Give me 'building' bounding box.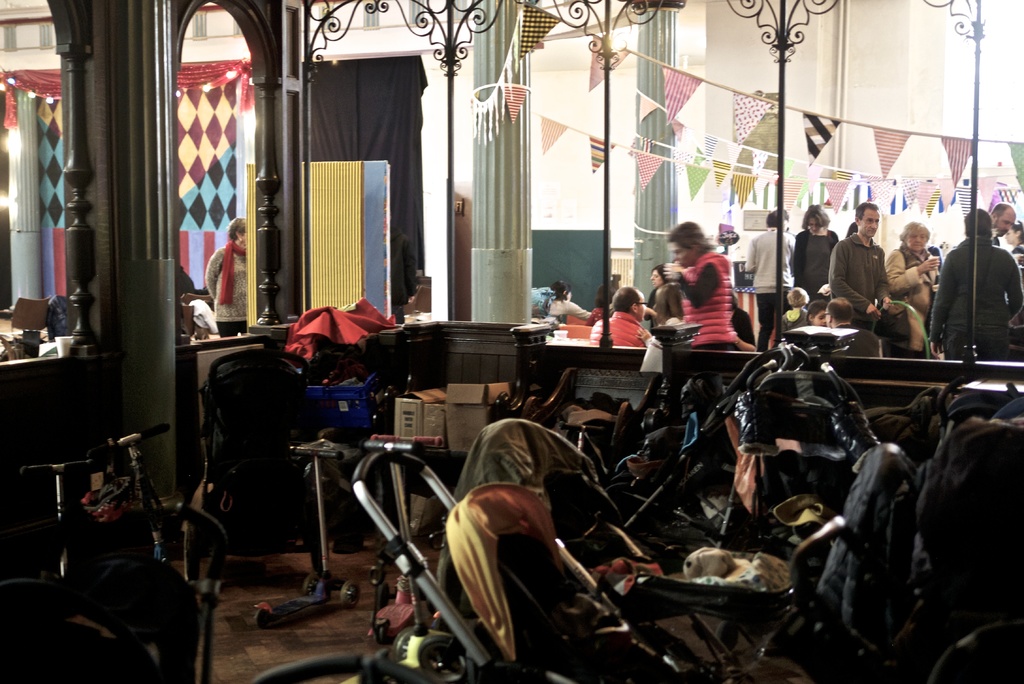
bbox=(0, 0, 1023, 683).
